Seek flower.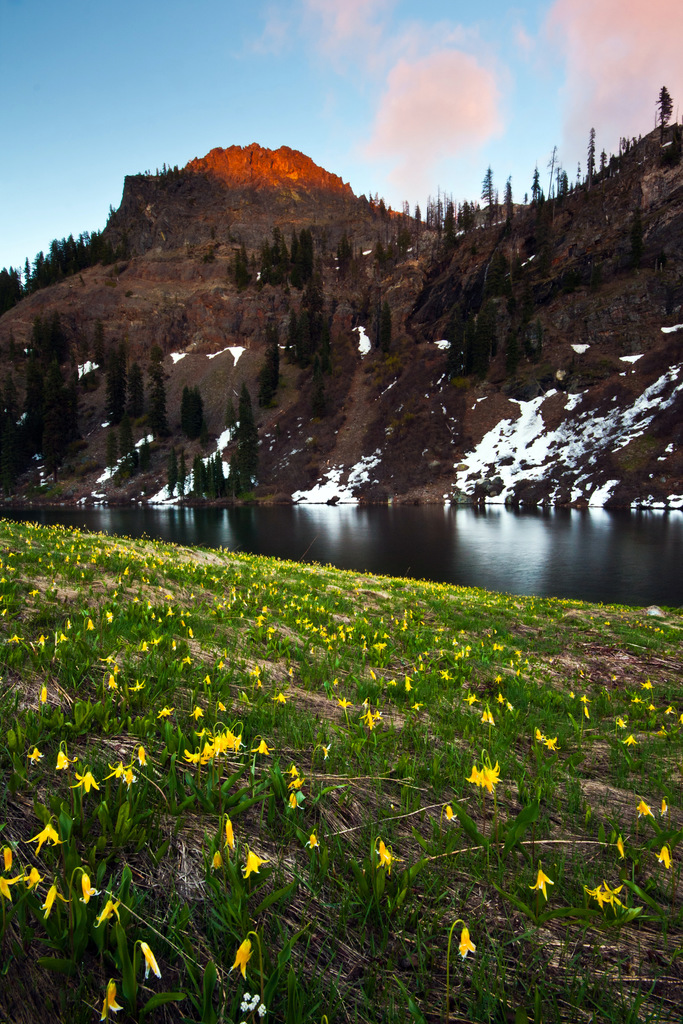
{"x1": 206, "y1": 678, "x2": 213, "y2": 682}.
